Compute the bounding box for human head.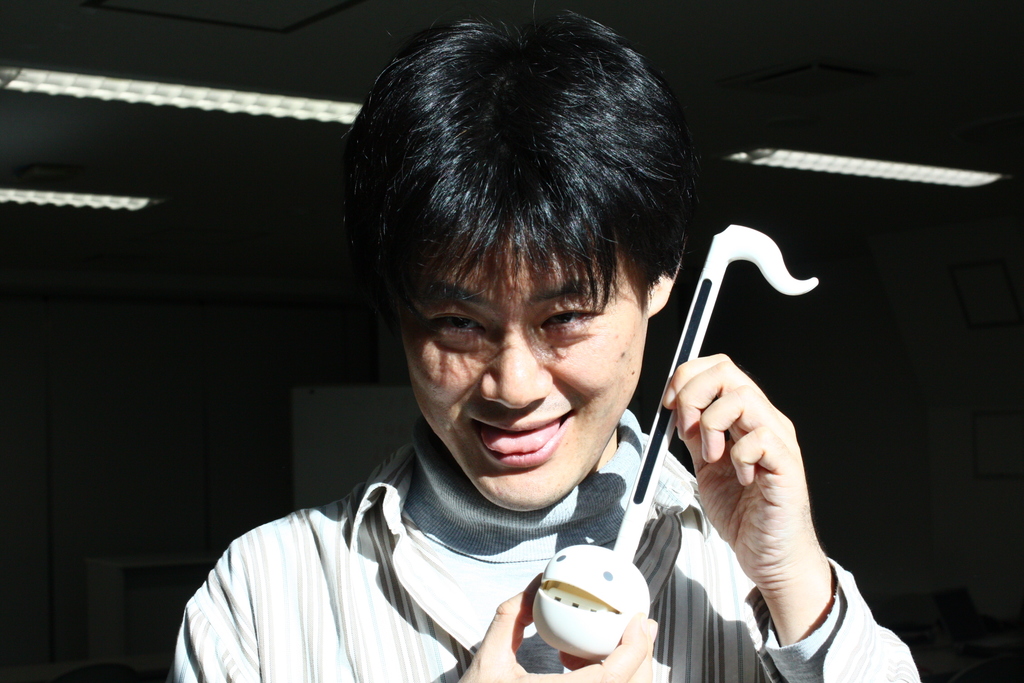
bbox=(346, 10, 687, 514).
